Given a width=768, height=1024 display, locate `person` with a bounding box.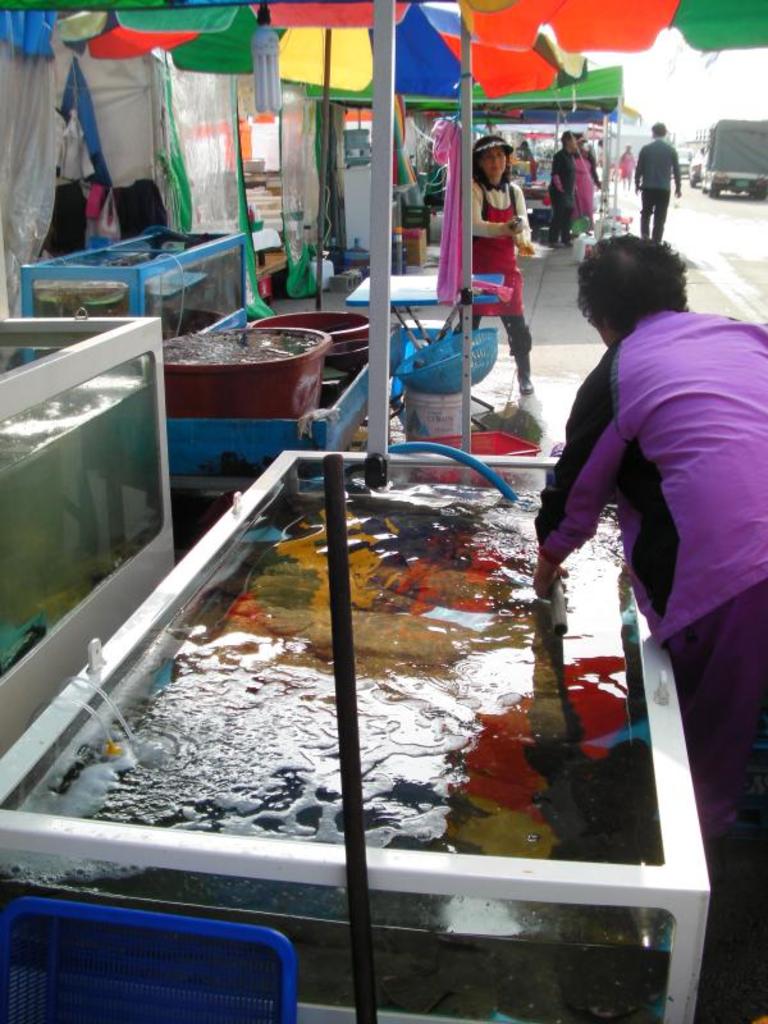
Located: Rect(530, 232, 767, 1023).
